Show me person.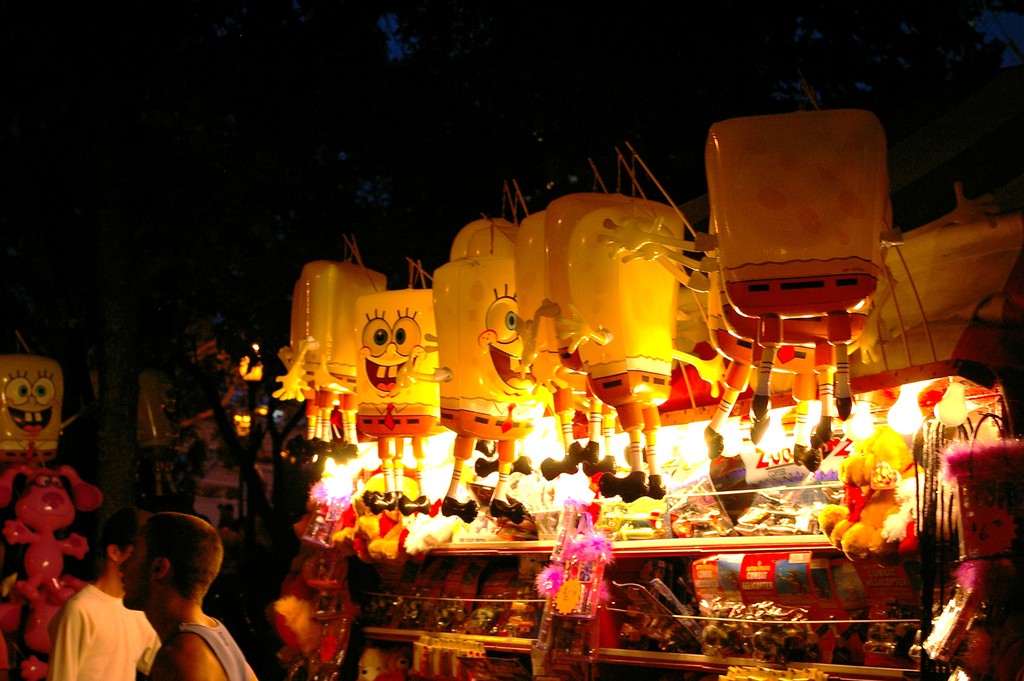
person is here: <box>119,508,264,680</box>.
